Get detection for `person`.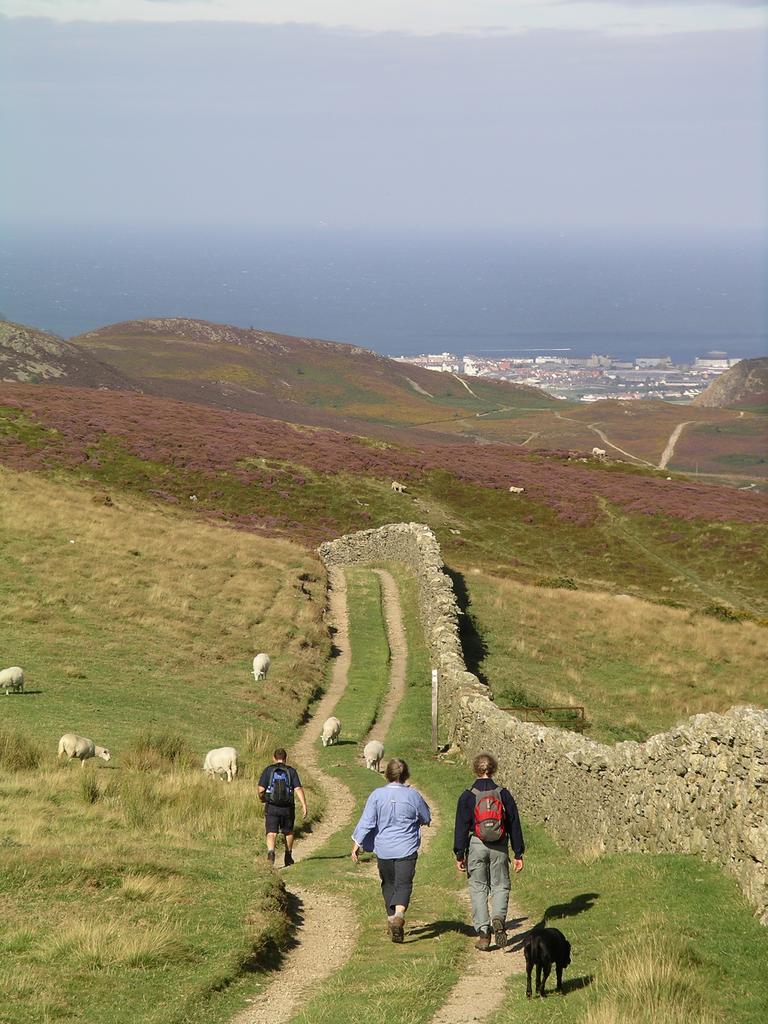
Detection: x1=463, y1=759, x2=528, y2=958.
